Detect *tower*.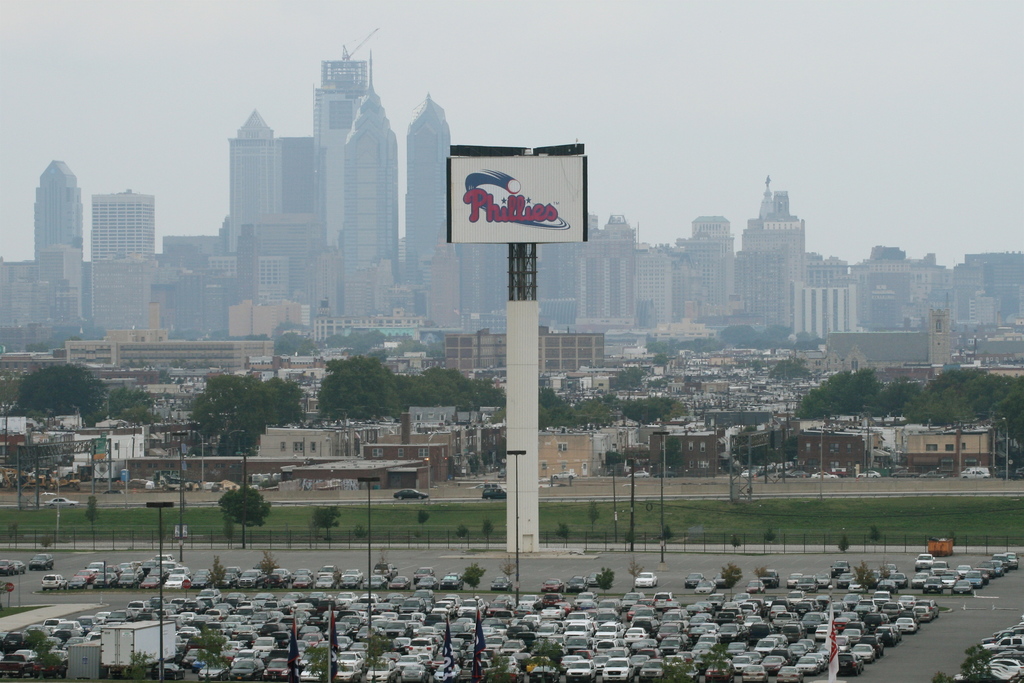
Detected at <bbox>454, 218, 1023, 343</bbox>.
